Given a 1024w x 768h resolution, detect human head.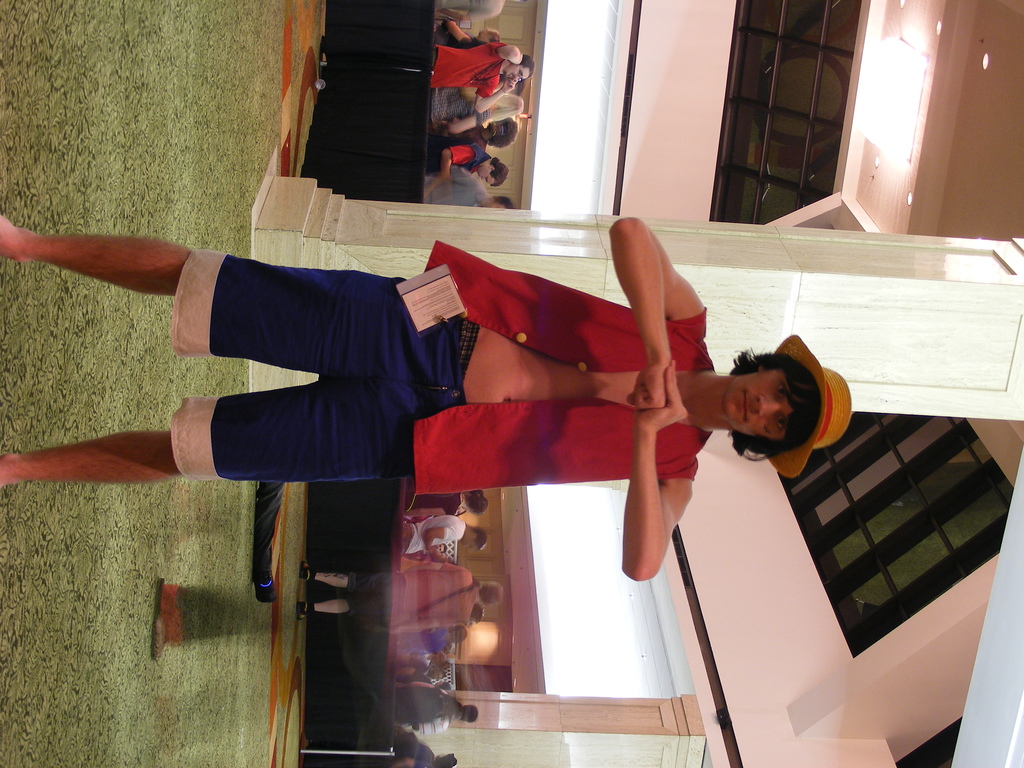
460:704:477:721.
